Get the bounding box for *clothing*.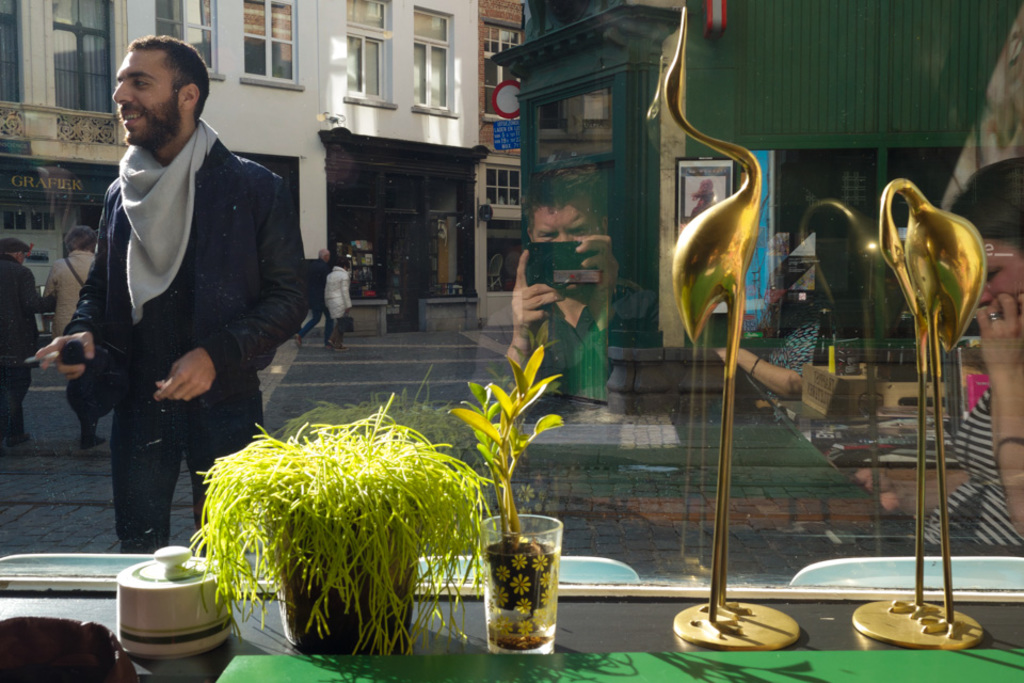
select_region(925, 390, 1023, 547).
